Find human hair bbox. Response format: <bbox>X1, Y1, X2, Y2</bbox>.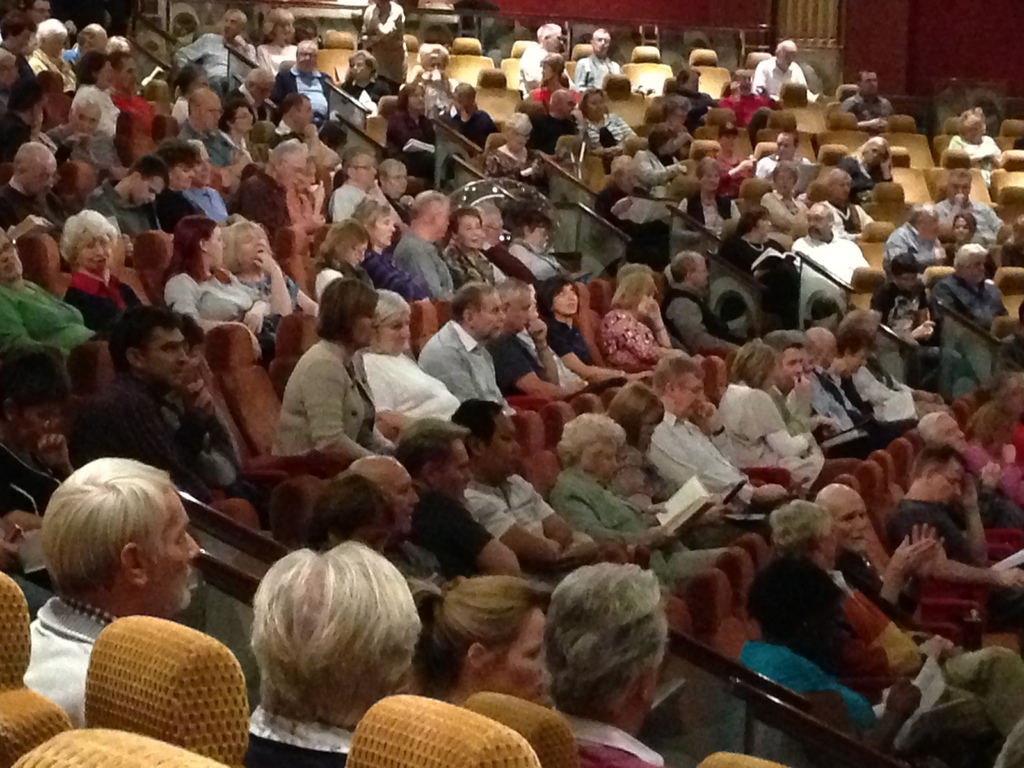
<bbox>228, 216, 271, 277</bbox>.
